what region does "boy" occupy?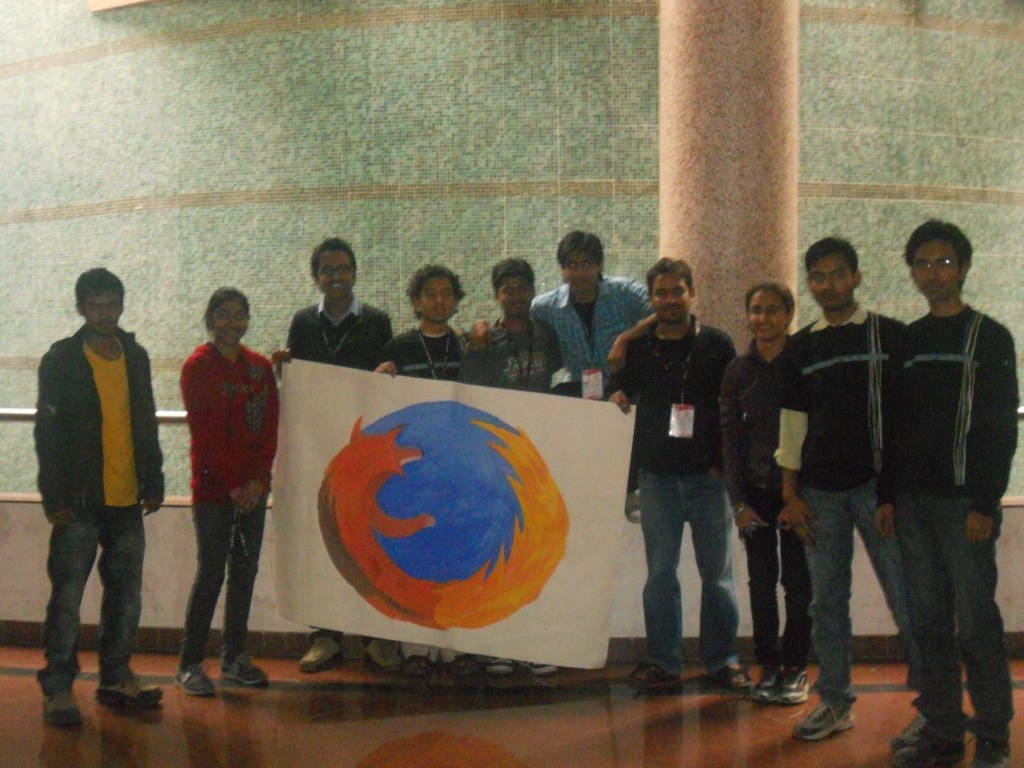
(600,263,771,703).
